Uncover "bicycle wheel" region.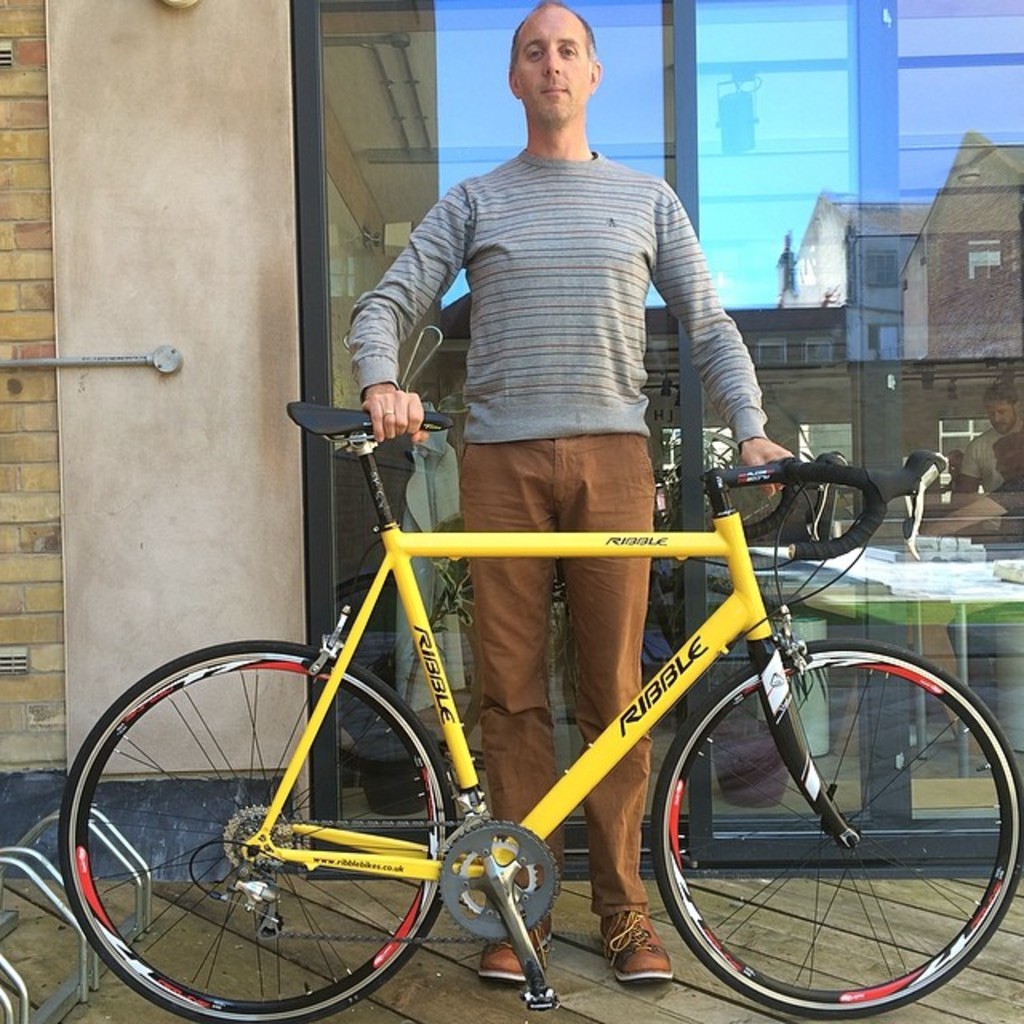
Uncovered: detection(54, 637, 454, 1022).
